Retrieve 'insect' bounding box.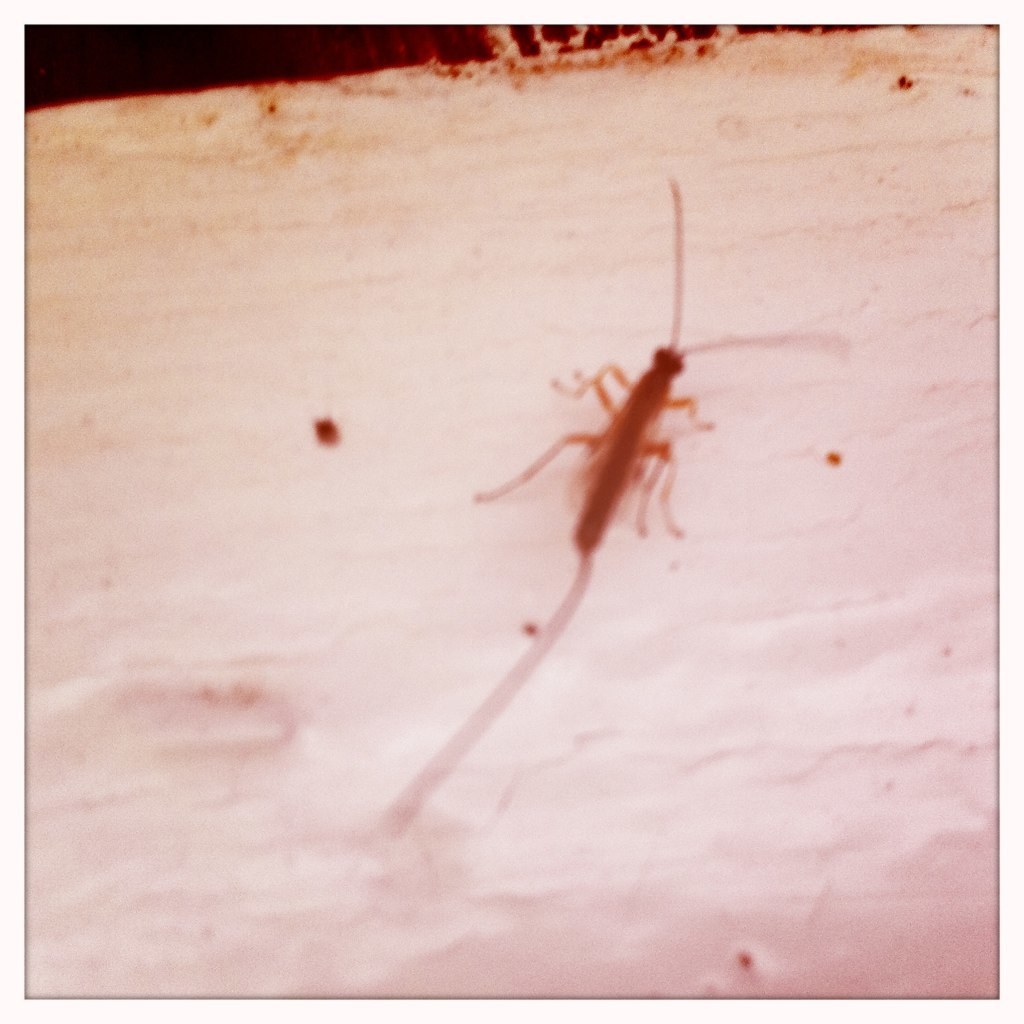
Bounding box: l=465, t=171, r=839, b=556.
